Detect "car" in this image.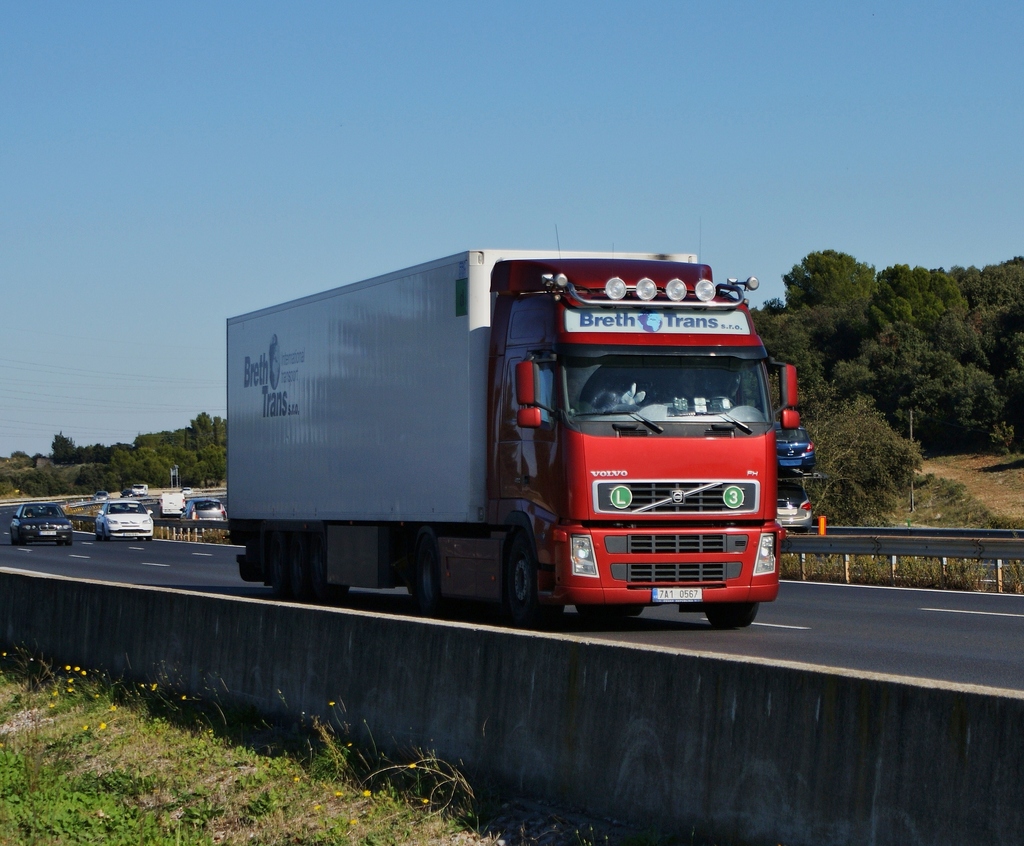
Detection: l=179, t=494, r=227, b=529.
